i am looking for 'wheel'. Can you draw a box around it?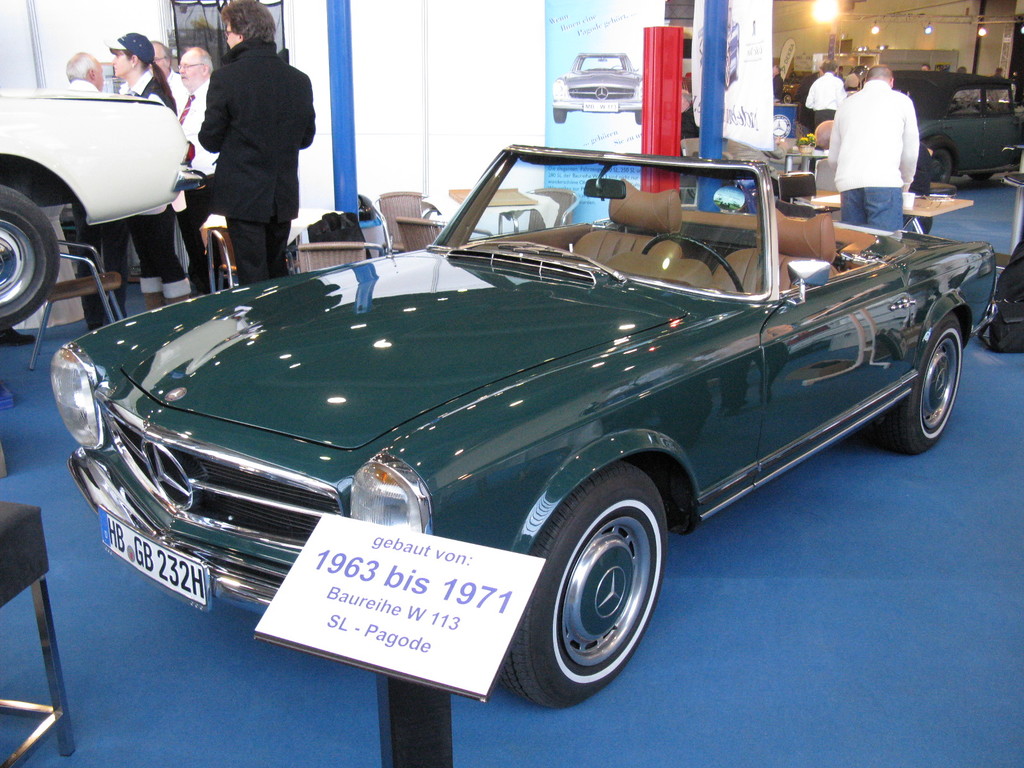
Sure, the bounding box is x1=882, y1=308, x2=960, y2=447.
